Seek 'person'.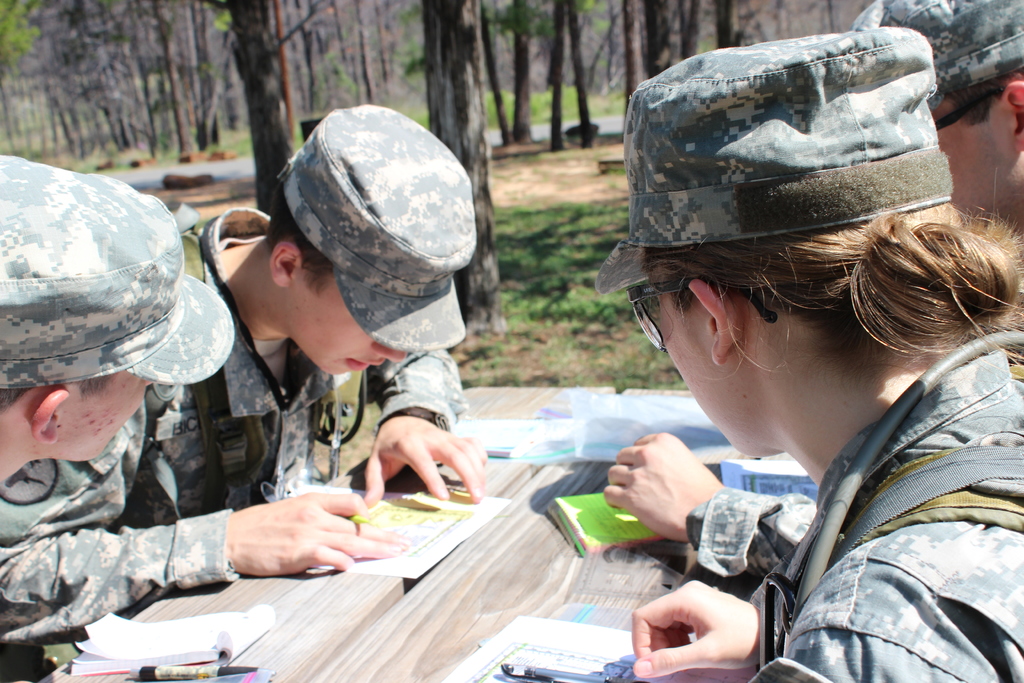
box=[598, 28, 1023, 682].
